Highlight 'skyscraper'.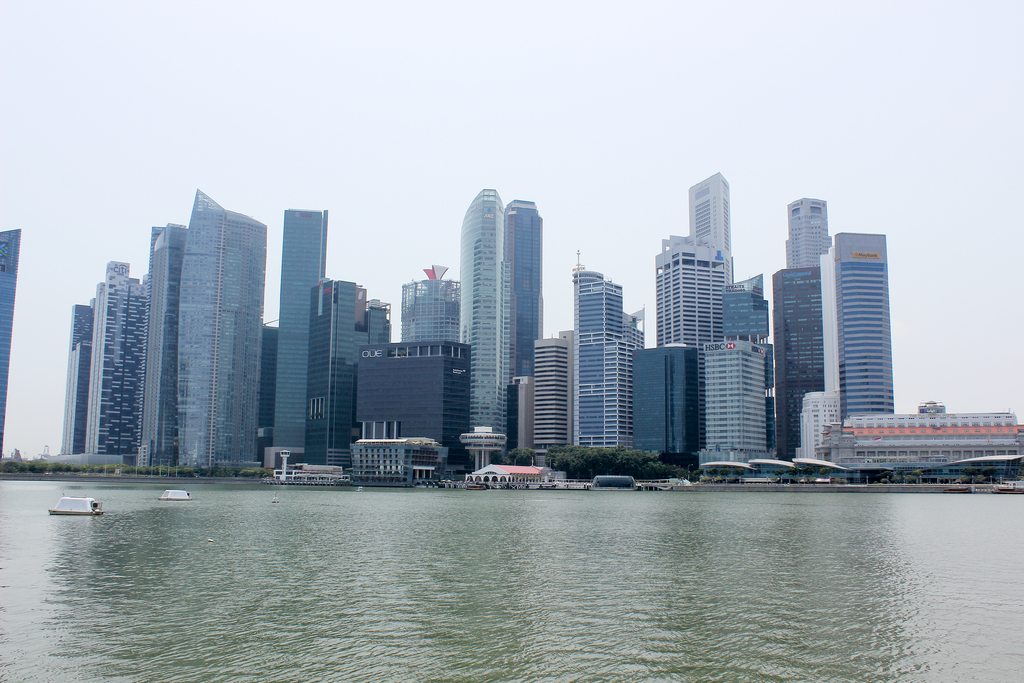
Highlighted region: [left=398, top=254, right=466, bottom=348].
